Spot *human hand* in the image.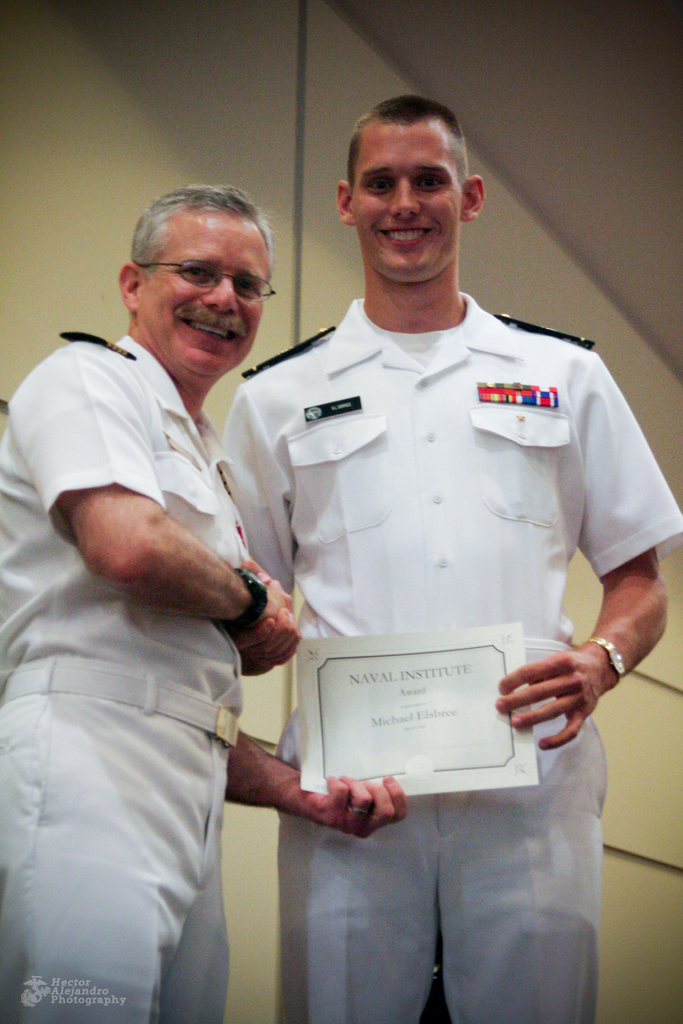
*human hand* found at <box>240,559,297,628</box>.
